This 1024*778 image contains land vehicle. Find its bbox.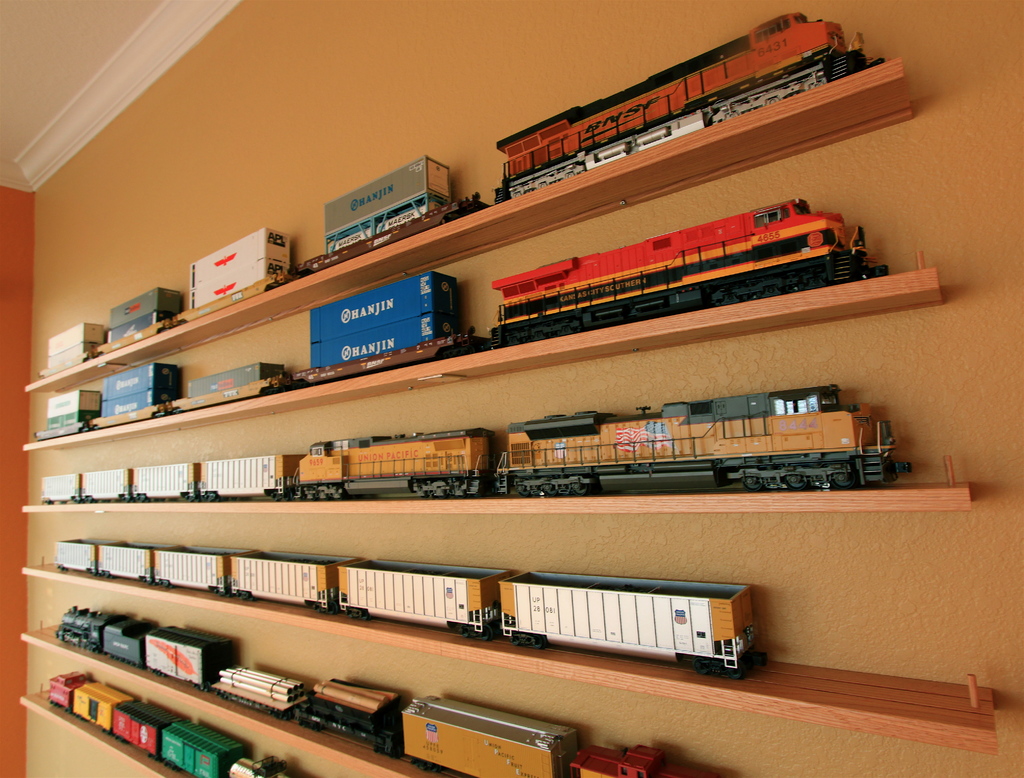
[483,192,893,348].
